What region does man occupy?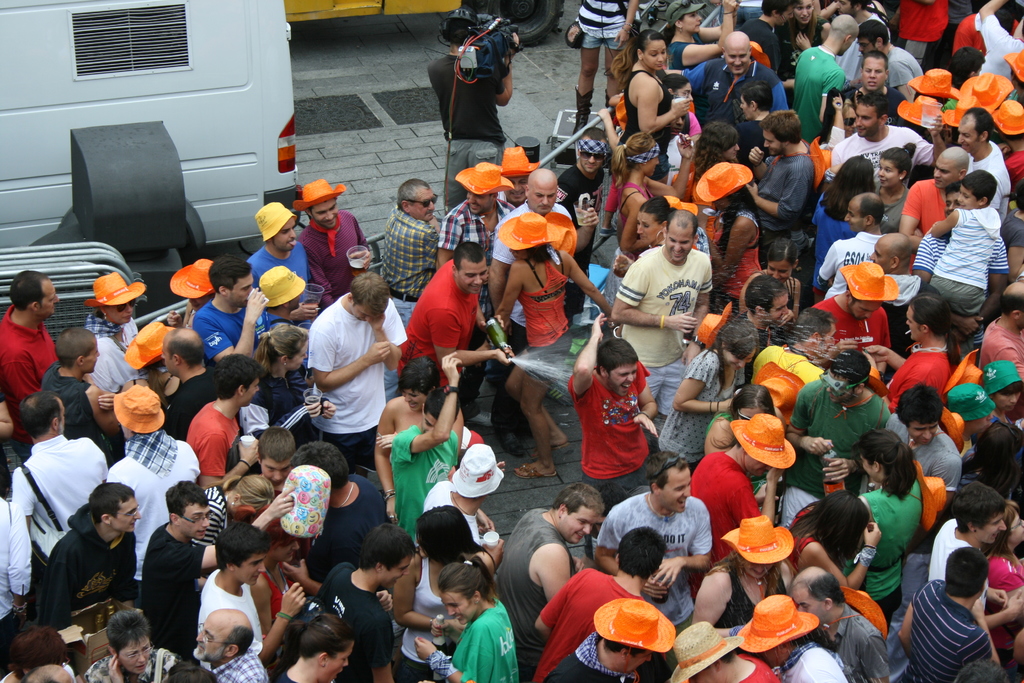
box(248, 201, 320, 325).
